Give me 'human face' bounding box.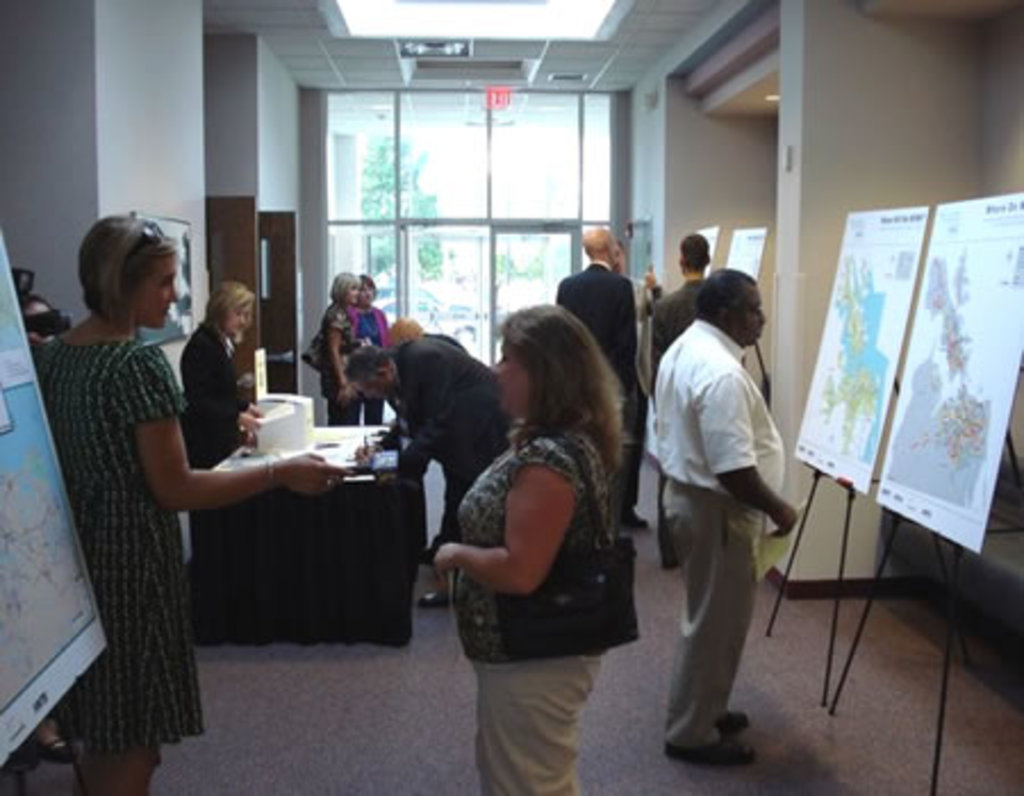
locate(355, 375, 382, 398).
